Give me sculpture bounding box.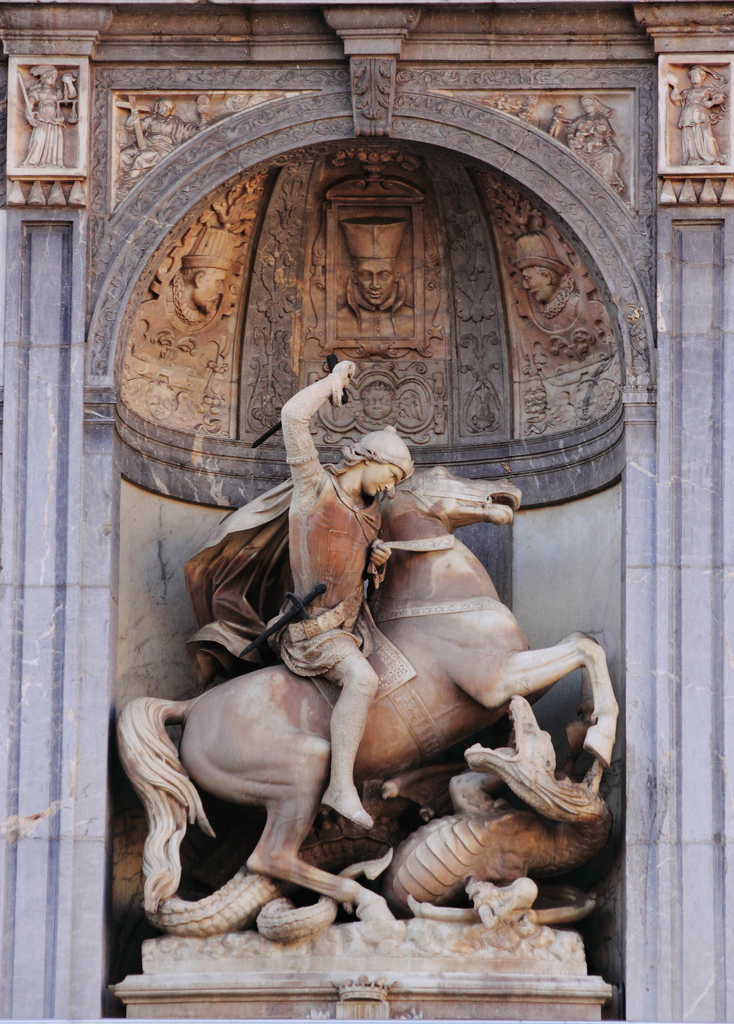
left=172, top=219, right=244, bottom=333.
